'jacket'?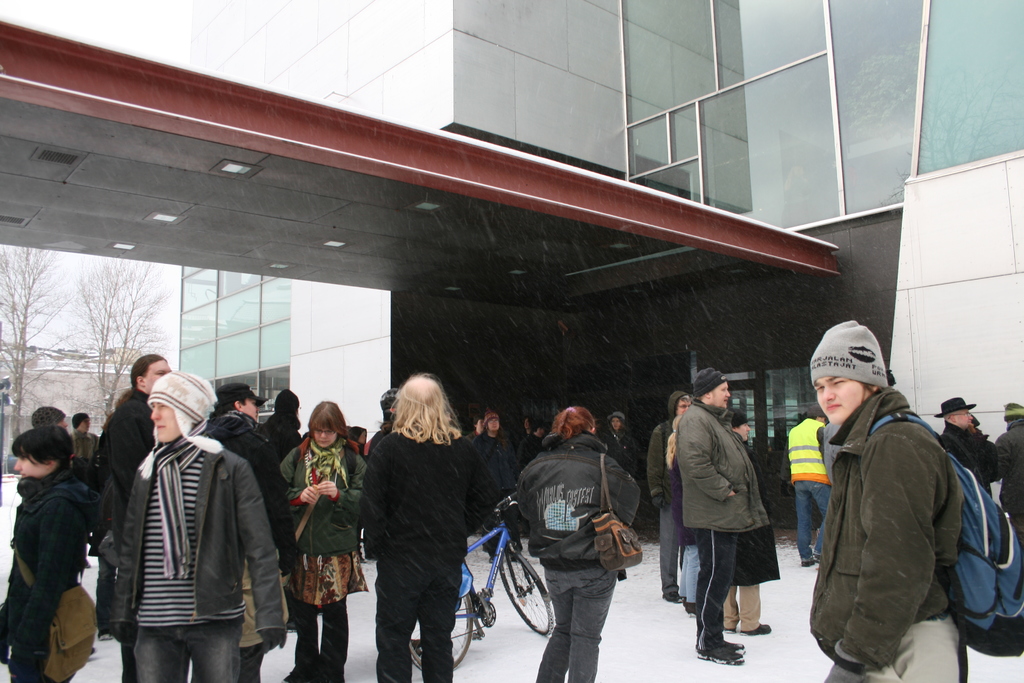
{"x1": 195, "y1": 404, "x2": 289, "y2": 508}
